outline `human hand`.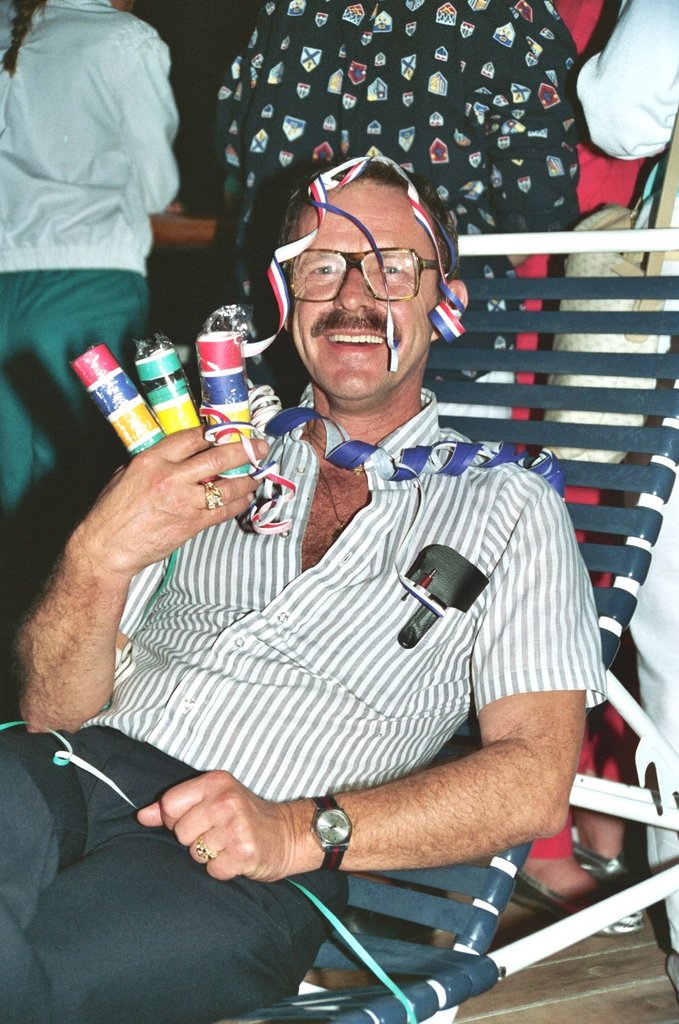
Outline: [x1=77, y1=432, x2=273, y2=578].
